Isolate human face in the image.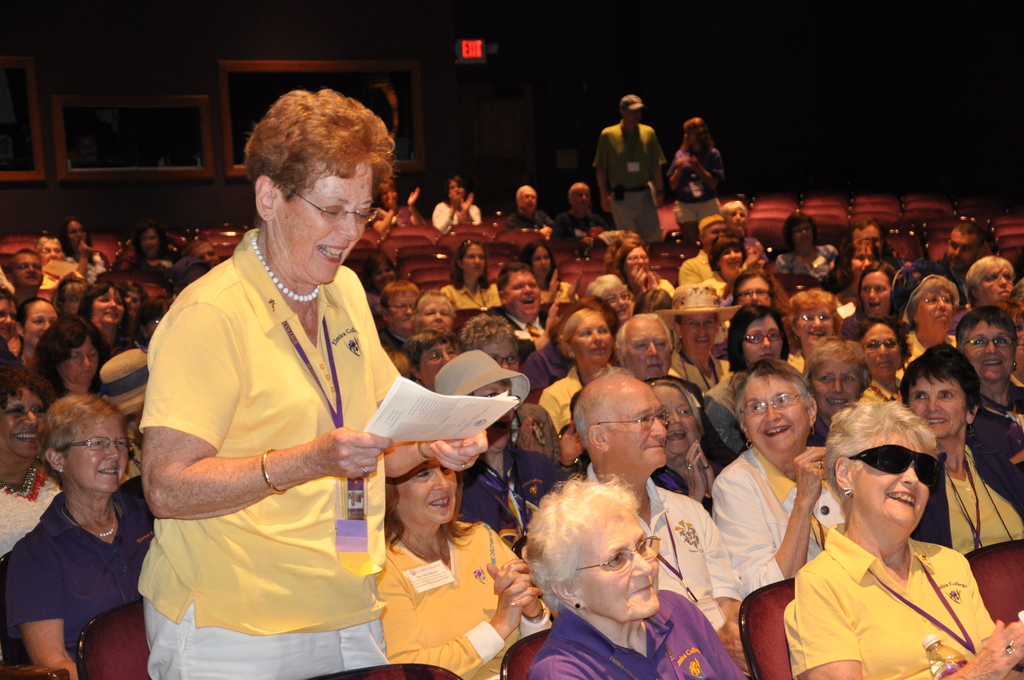
Isolated region: region(746, 381, 813, 449).
